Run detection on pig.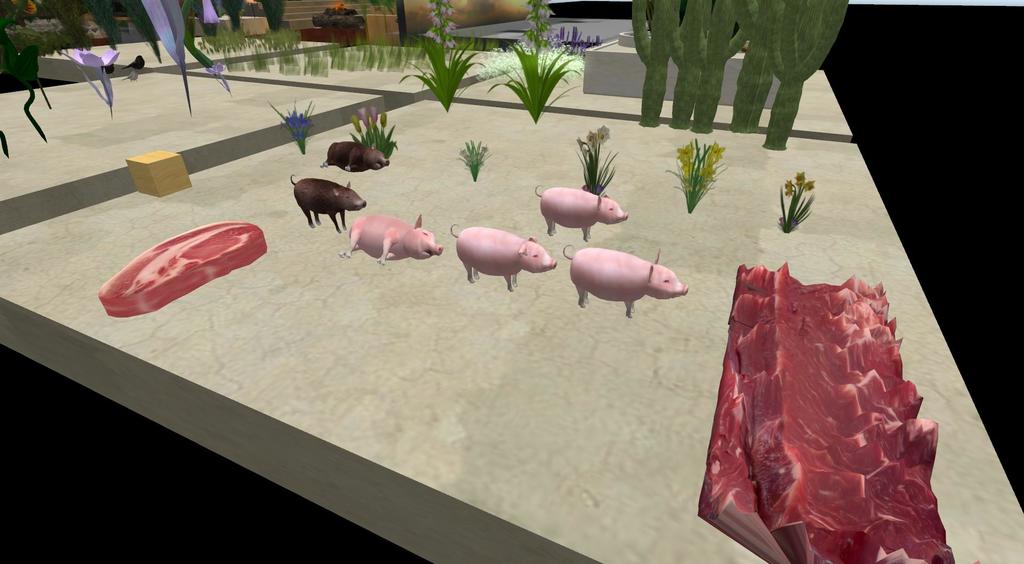
Result: 319 141 390 171.
